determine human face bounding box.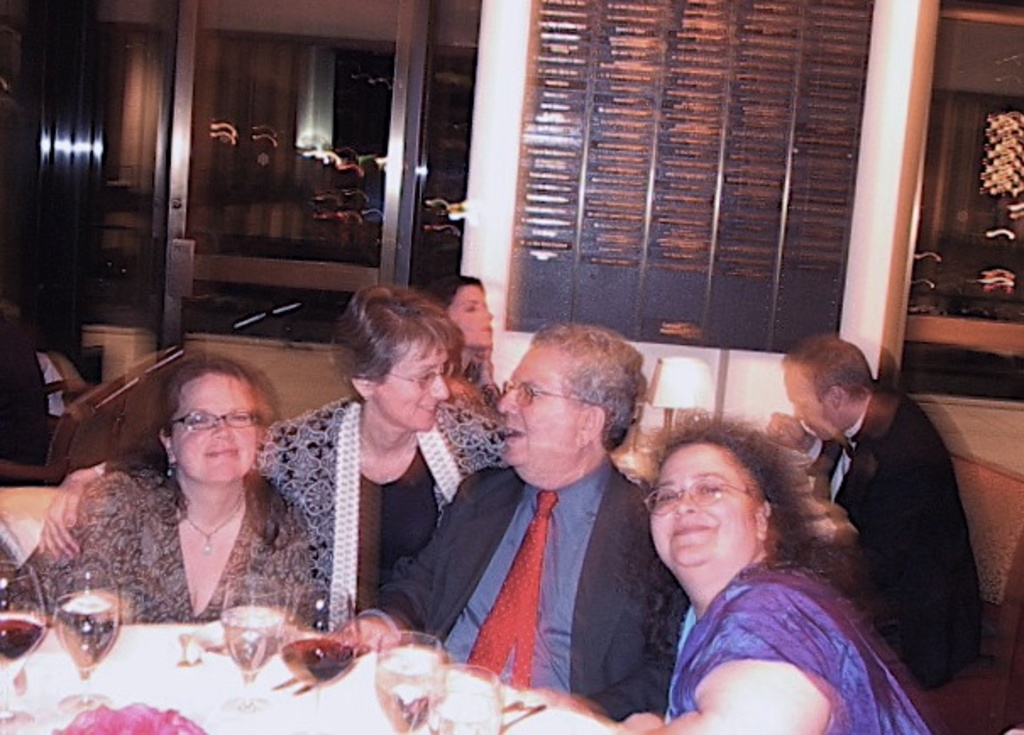
Determined: 171, 374, 256, 481.
